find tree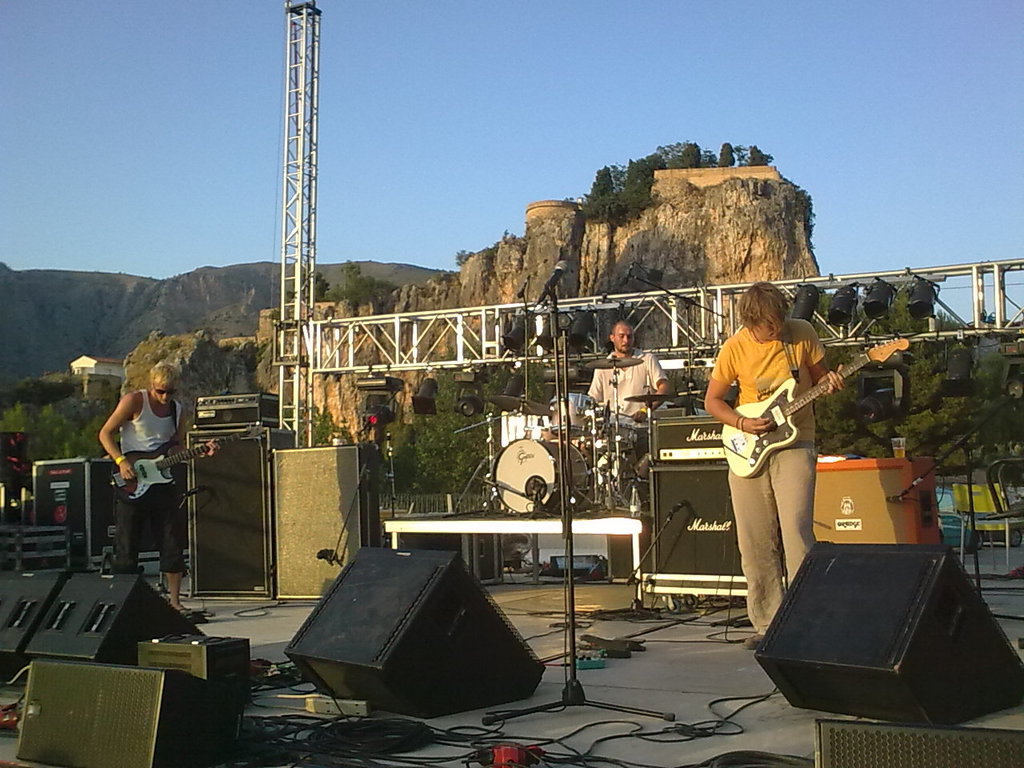
<box>714,141,733,162</box>
